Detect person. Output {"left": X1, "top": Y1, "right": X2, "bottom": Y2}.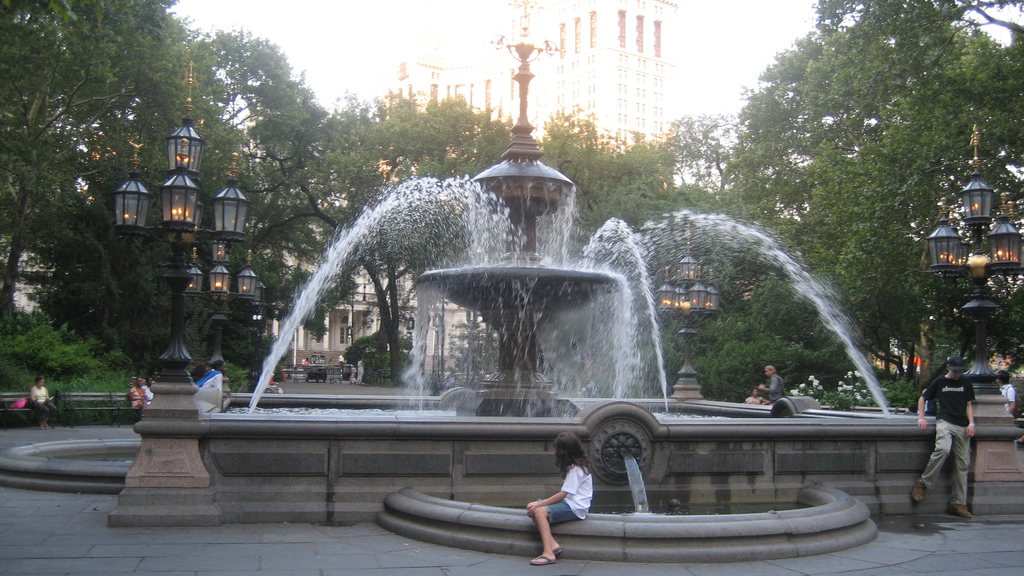
{"left": 196, "top": 358, "right": 235, "bottom": 397}.
